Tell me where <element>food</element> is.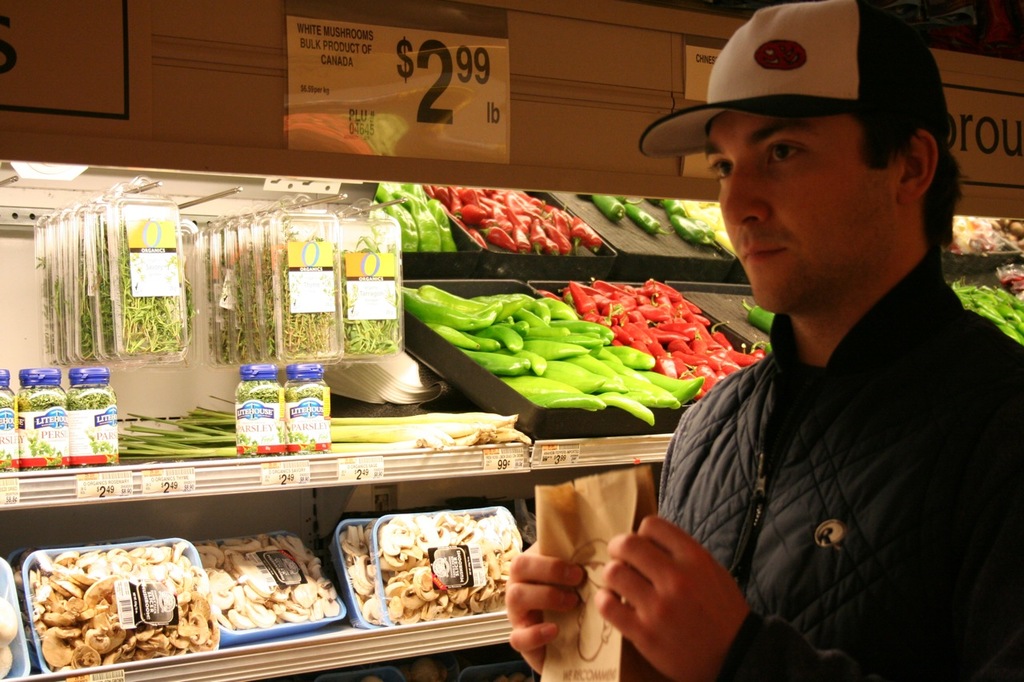
<element>food</element> is at Rect(0, 594, 21, 651).
